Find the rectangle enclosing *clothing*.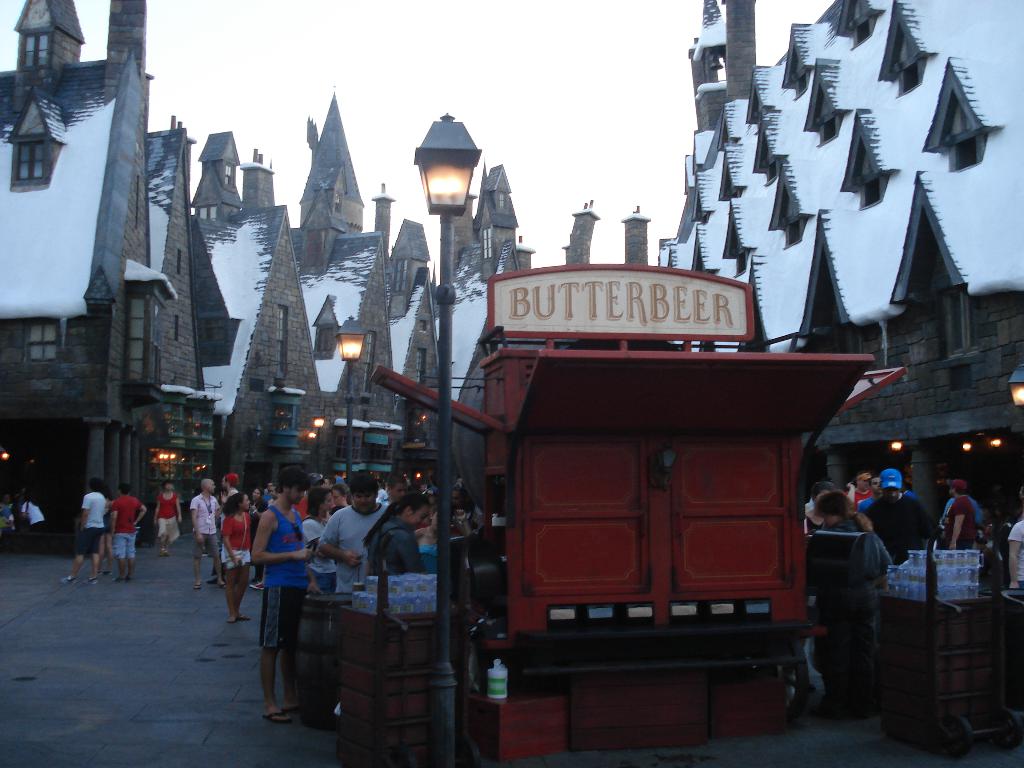
[189,492,218,559].
